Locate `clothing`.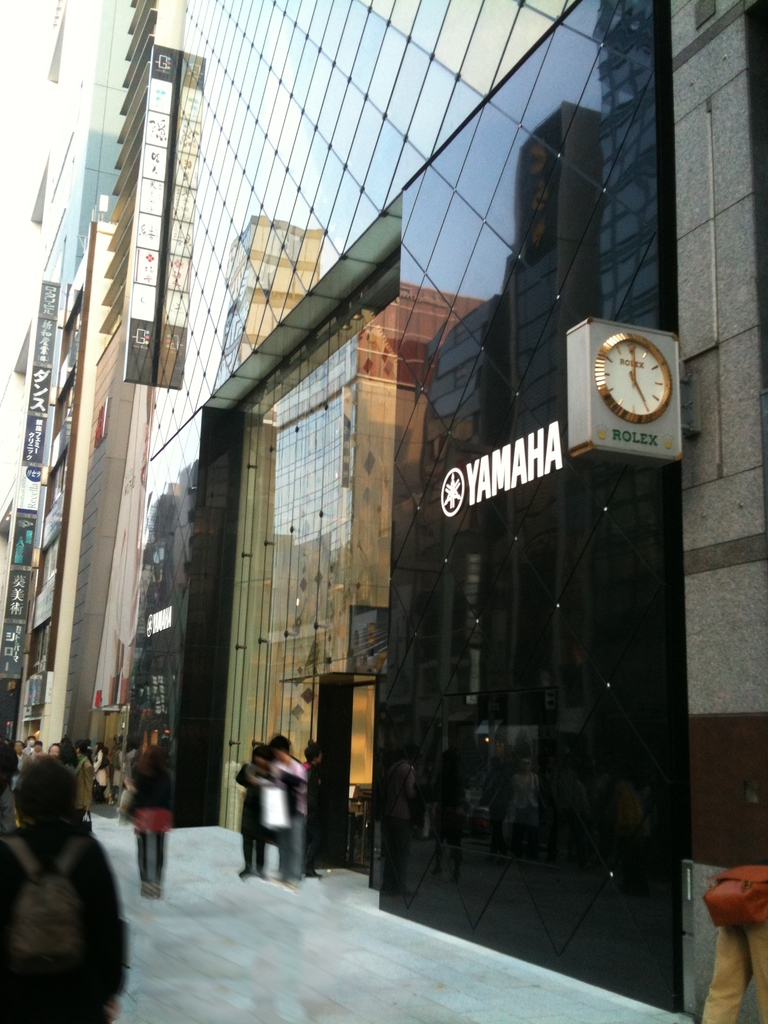
Bounding box: pyautogui.locateOnScreen(120, 739, 175, 888).
